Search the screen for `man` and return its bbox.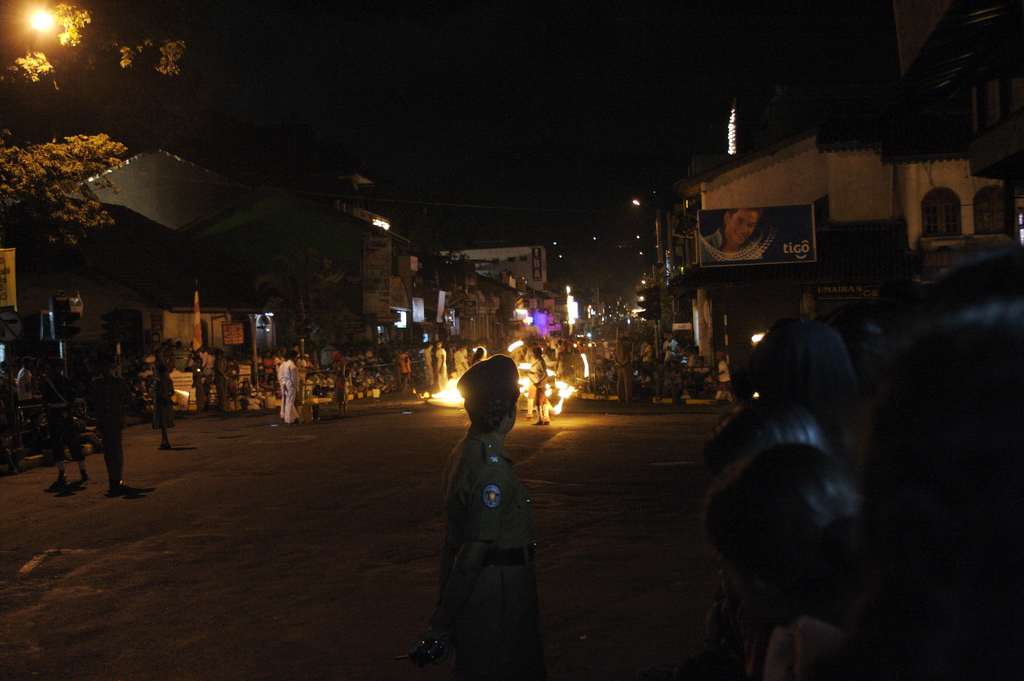
Found: {"left": 80, "top": 355, "right": 131, "bottom": 495}.
